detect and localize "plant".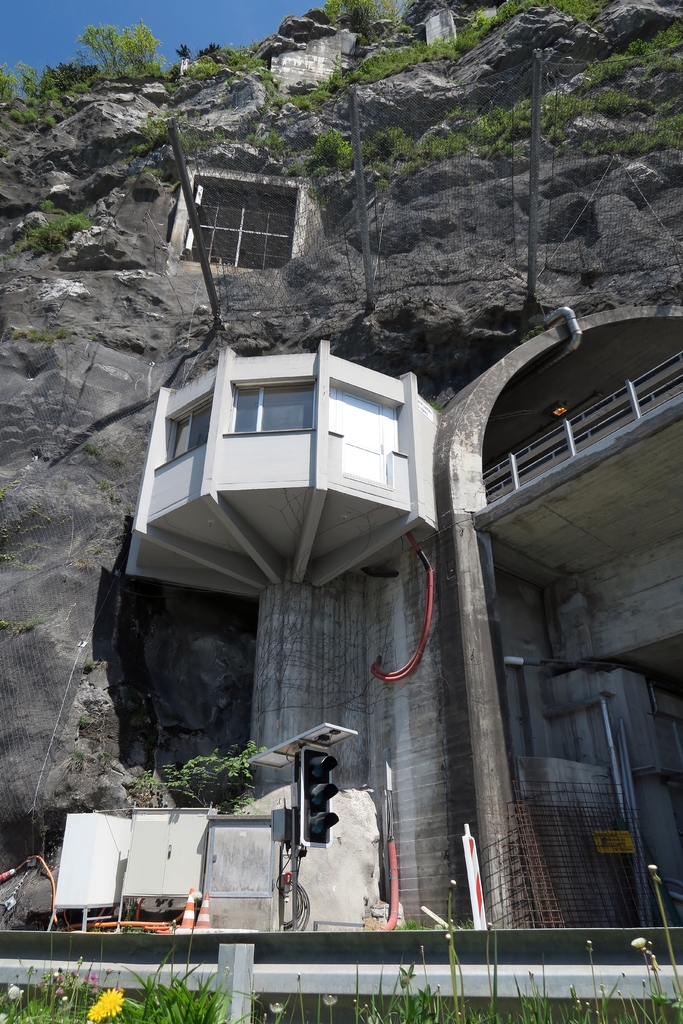
Localized at x1=77, y1=713, x2=92, y2=728.
